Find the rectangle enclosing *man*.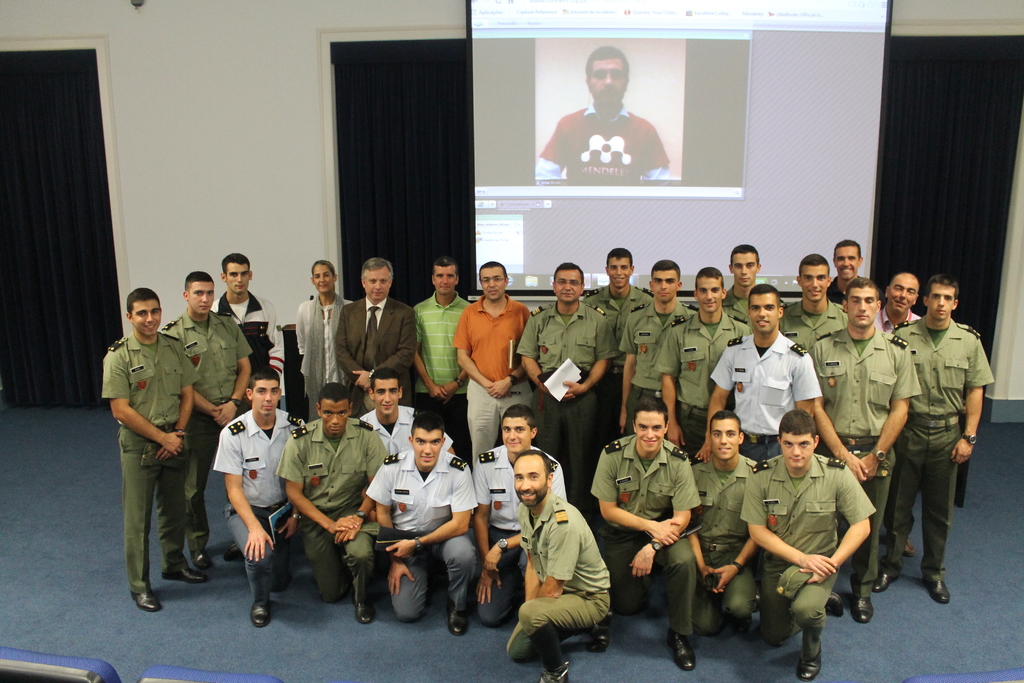
rect(470, 402, 566, 629).
